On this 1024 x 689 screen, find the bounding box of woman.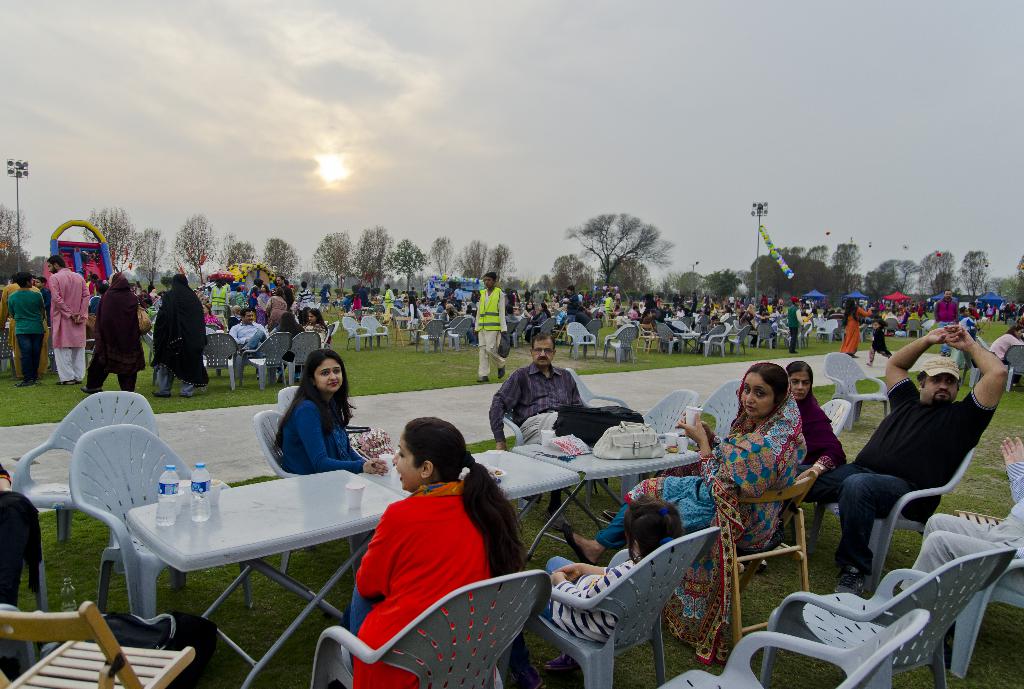
Bounding box: box(250, 348, 363, 501).
